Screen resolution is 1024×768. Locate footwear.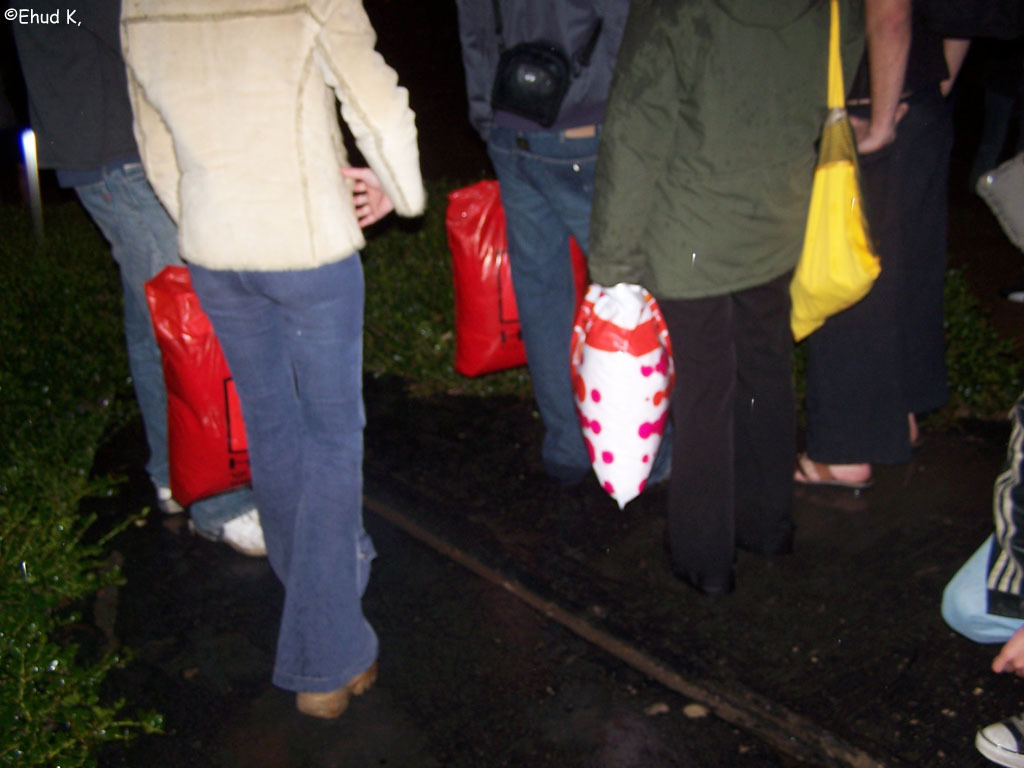
left=295, top=649, right=379, bottom=717.
